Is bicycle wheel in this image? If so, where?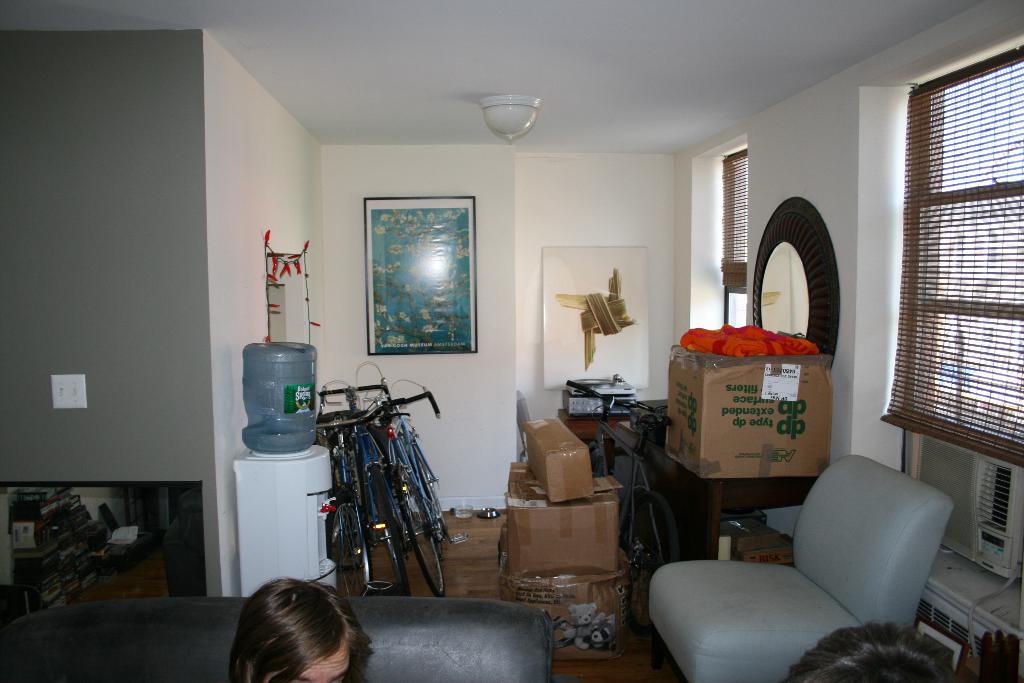
Yes, at 391/458/441/597.
